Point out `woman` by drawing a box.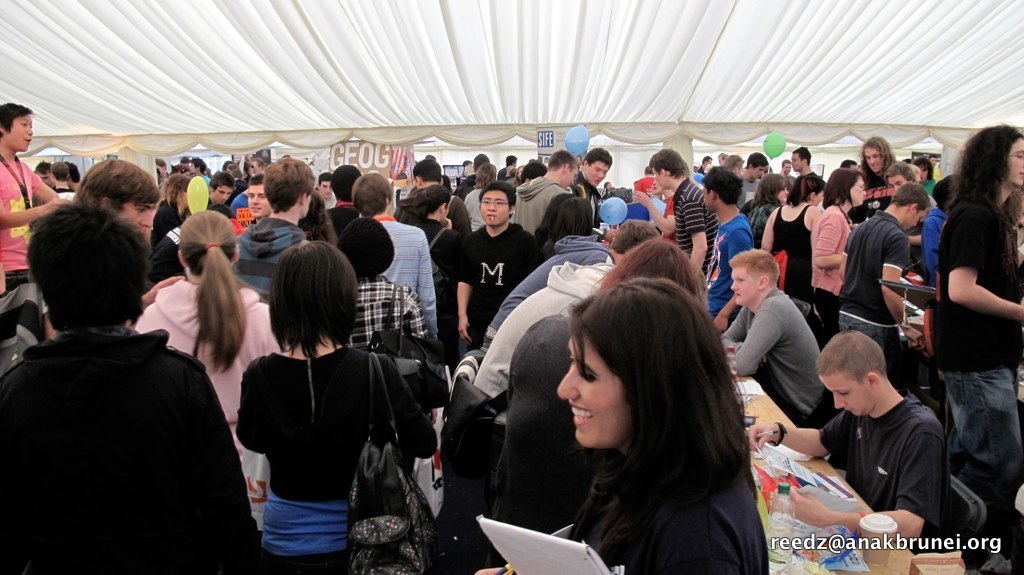
x1=332 y1=217 x2=434 y2=365.
